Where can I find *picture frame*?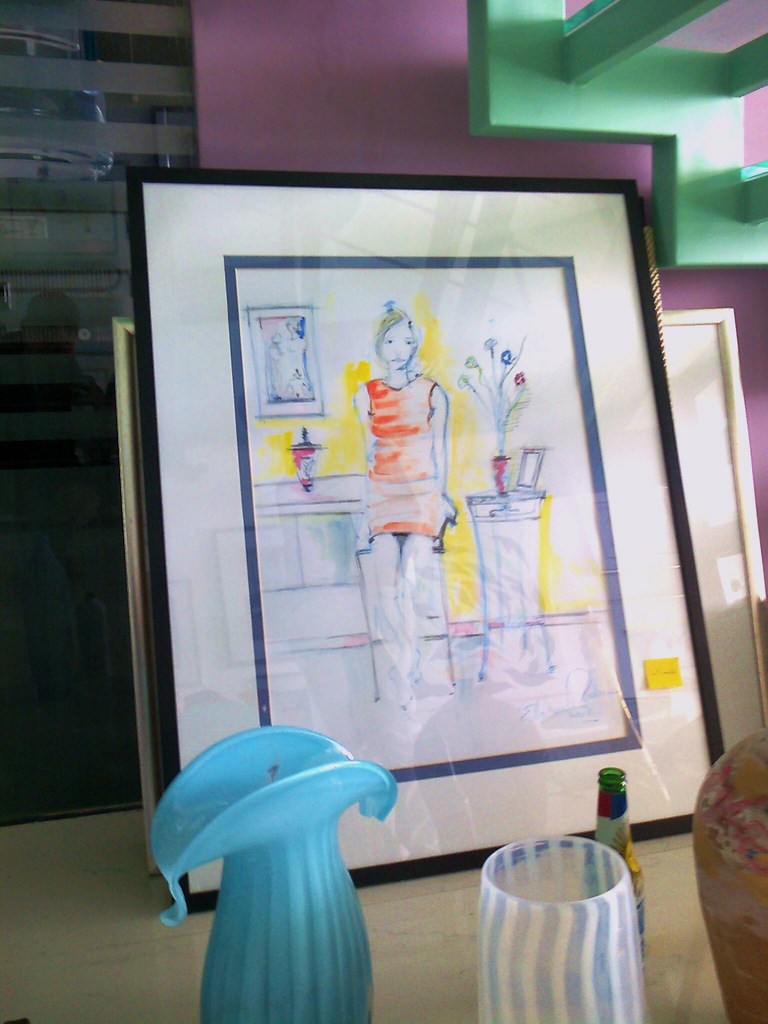
You can find it at 129,164,738,918.
